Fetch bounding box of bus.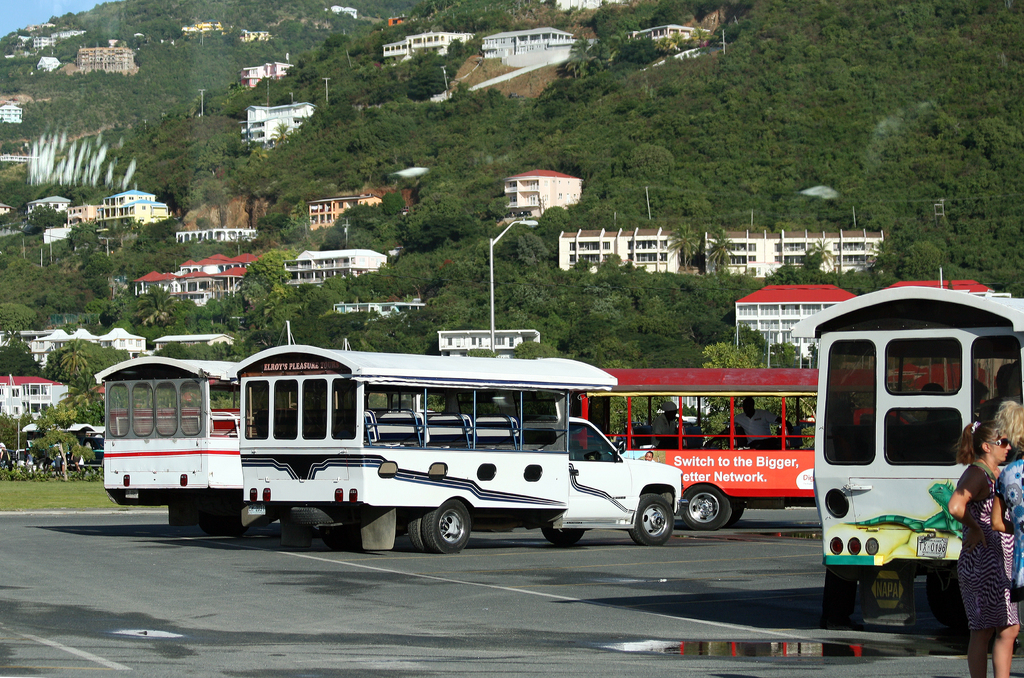
Bbox: (x1=776, y1=285, x2=1023, y2=606).
